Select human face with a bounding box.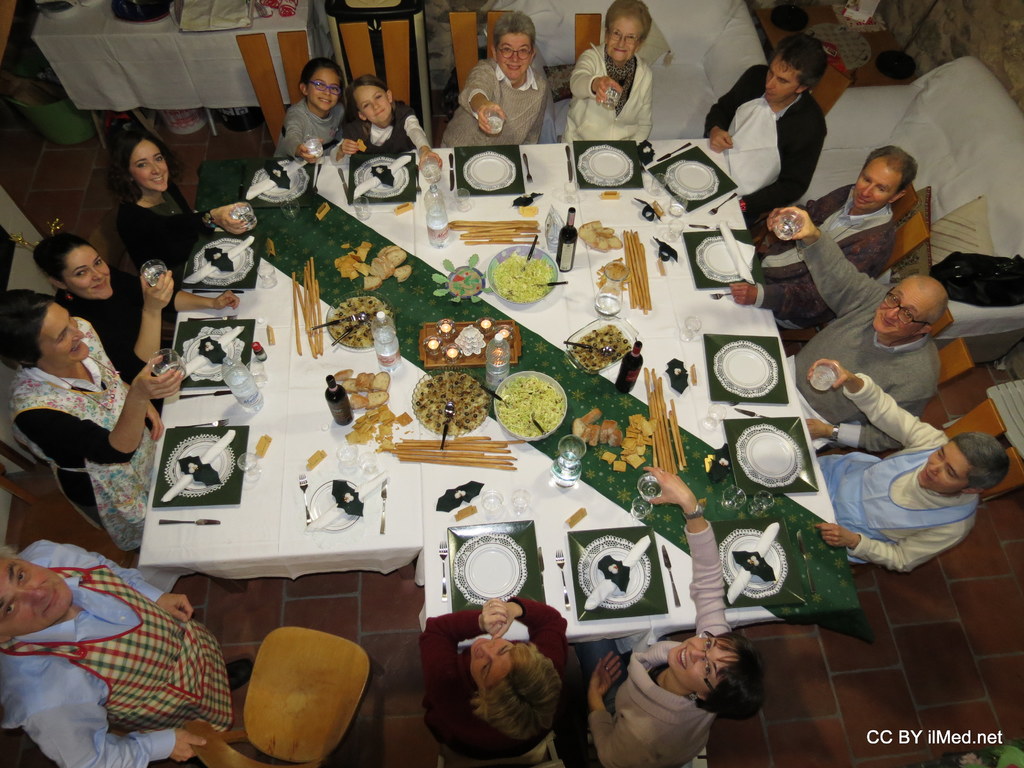
bbox=(870, 282, 929, 341).
